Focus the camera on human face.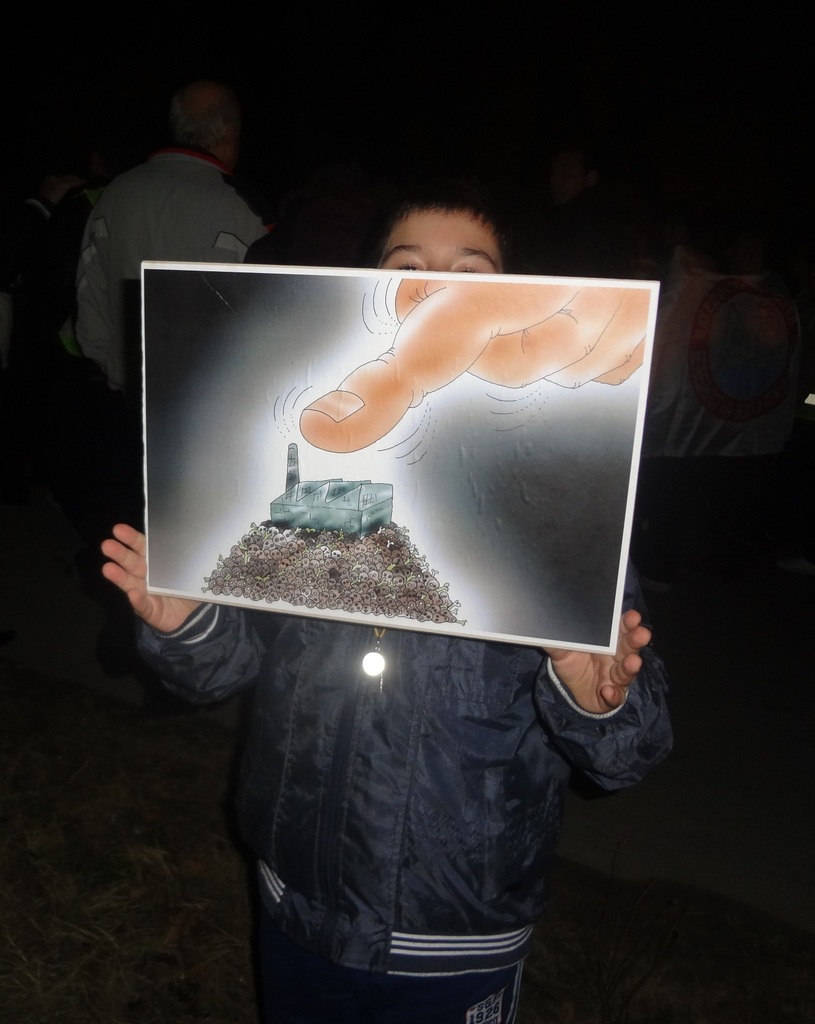
Focus region: x1=381 y1=207 x2=504 y2=275.
